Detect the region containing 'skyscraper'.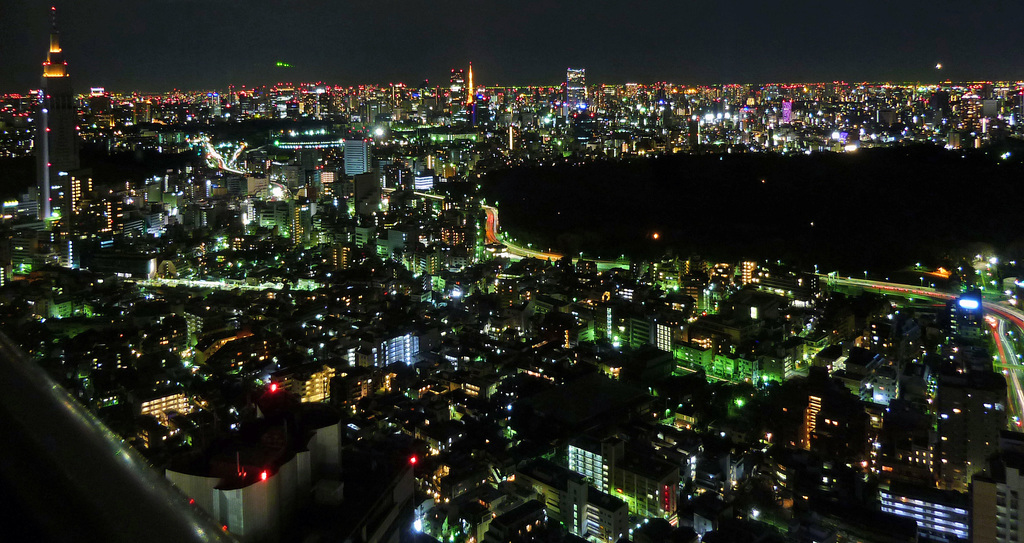
10 15 92 238.
